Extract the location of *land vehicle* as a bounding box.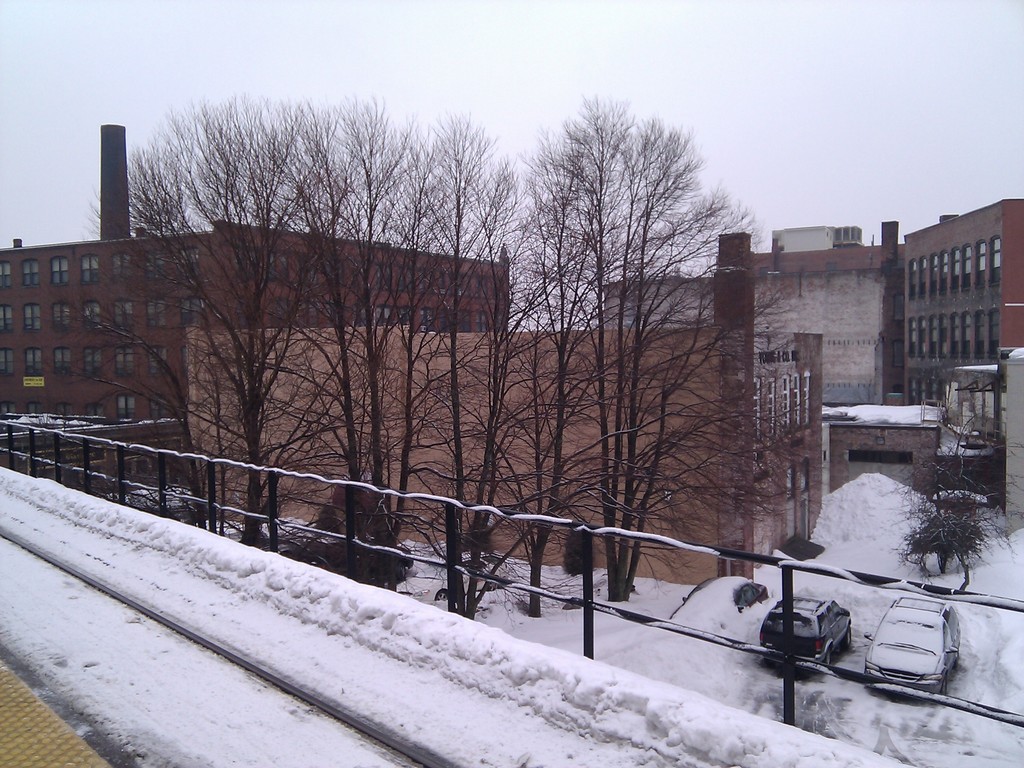
bbox(665, 573, 768, 637).
